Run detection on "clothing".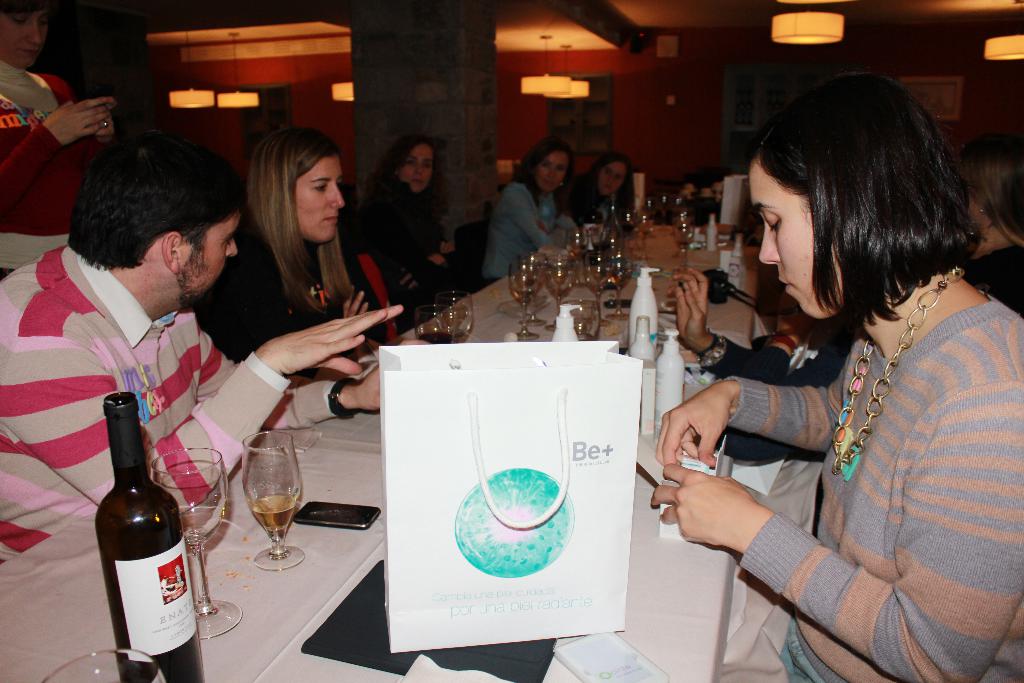
Result: <box>365,169,478,312</box>.
